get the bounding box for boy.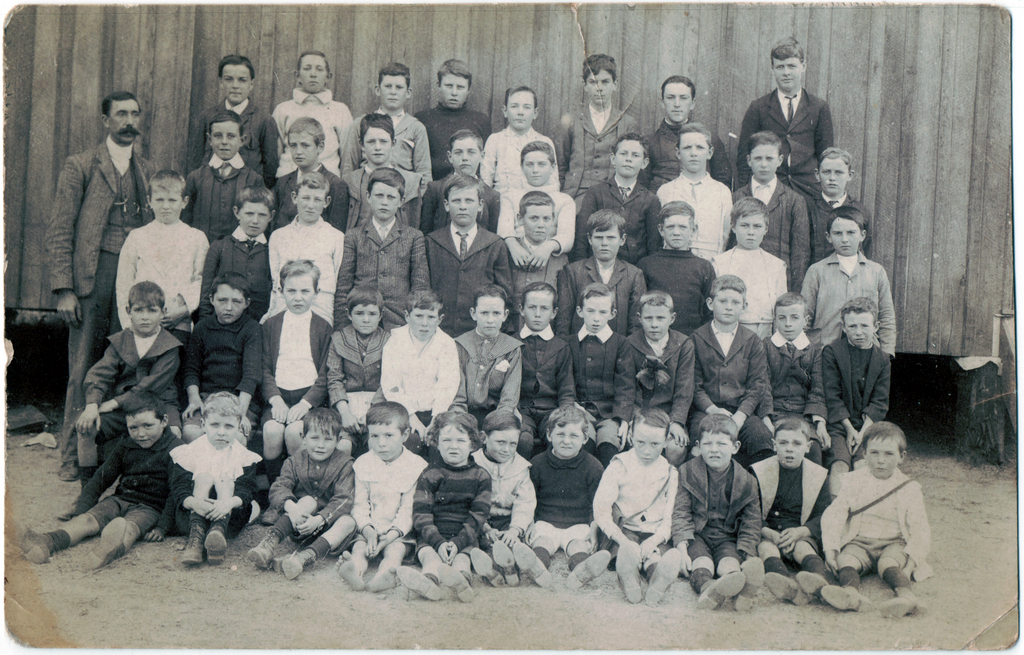
[left=634, top=199, right=717, bottom=338].
